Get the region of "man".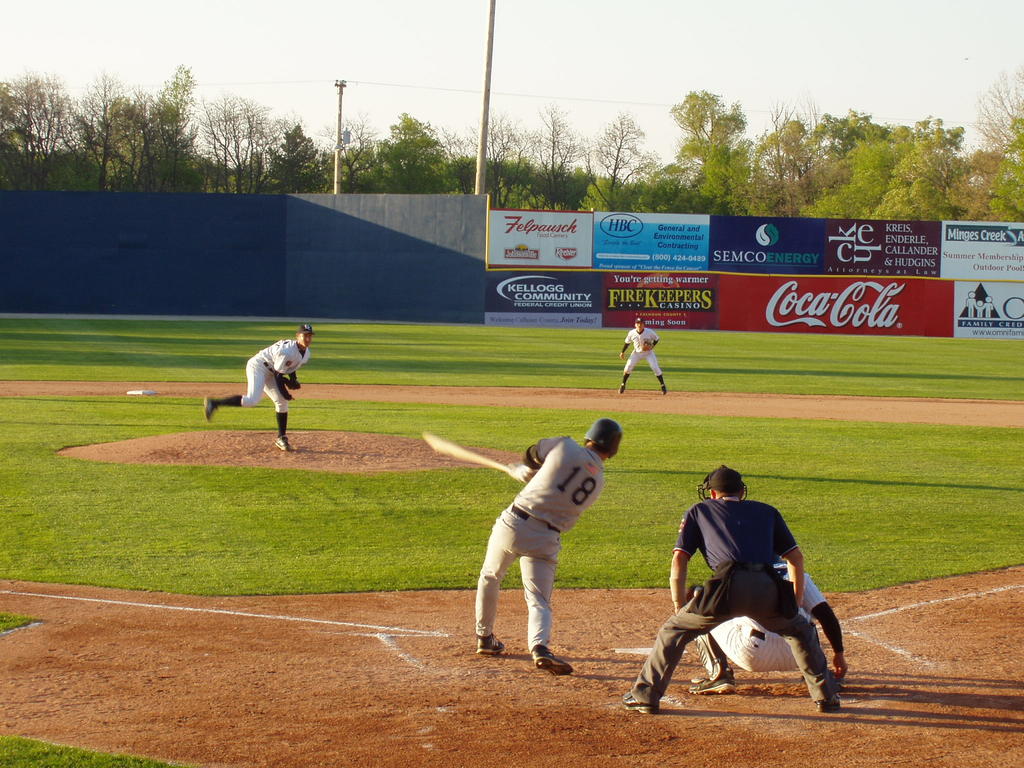
[left=477, top=419, right=624, bottom=671].
